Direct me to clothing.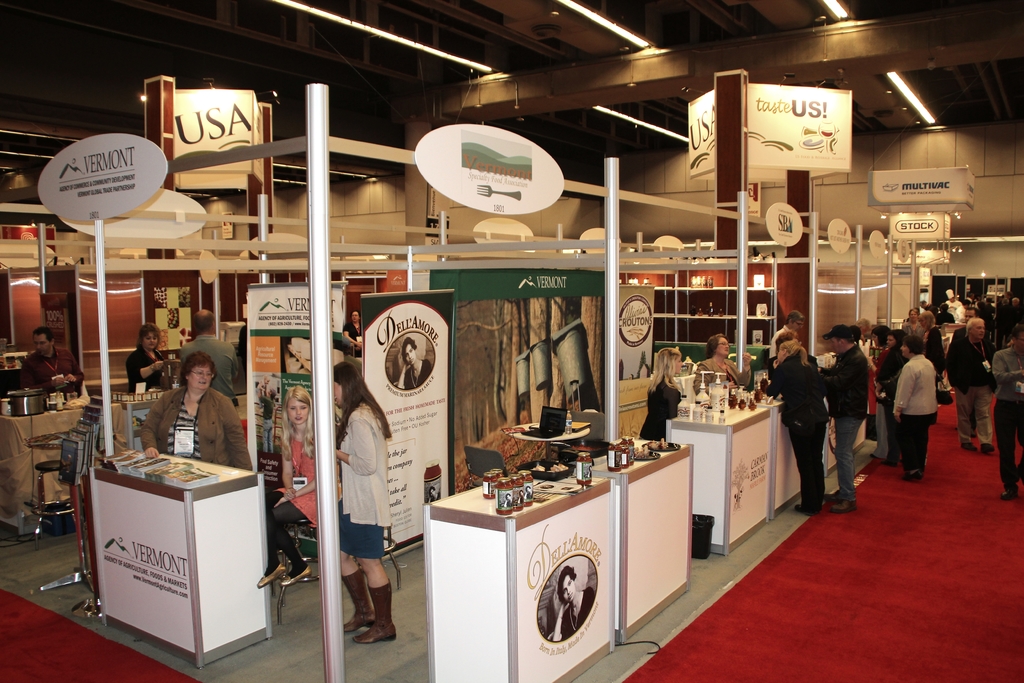
Direction: (136,385,253,470).
